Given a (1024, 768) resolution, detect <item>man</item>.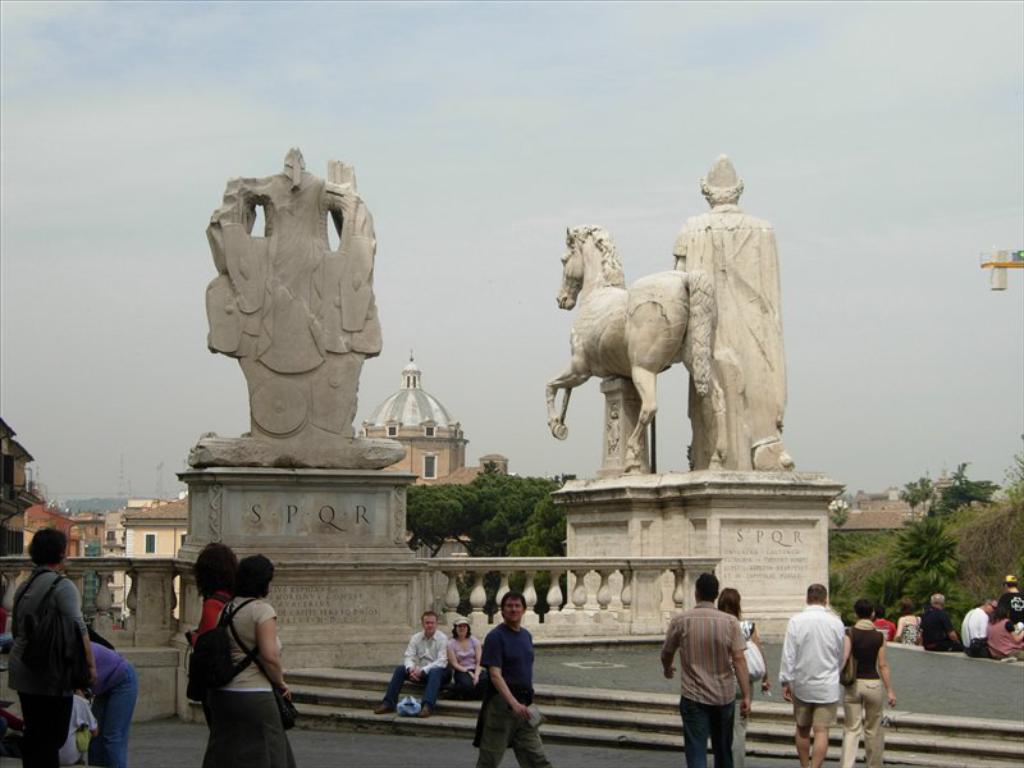
(x1=666, y1=577, x2=767, y2=763).
